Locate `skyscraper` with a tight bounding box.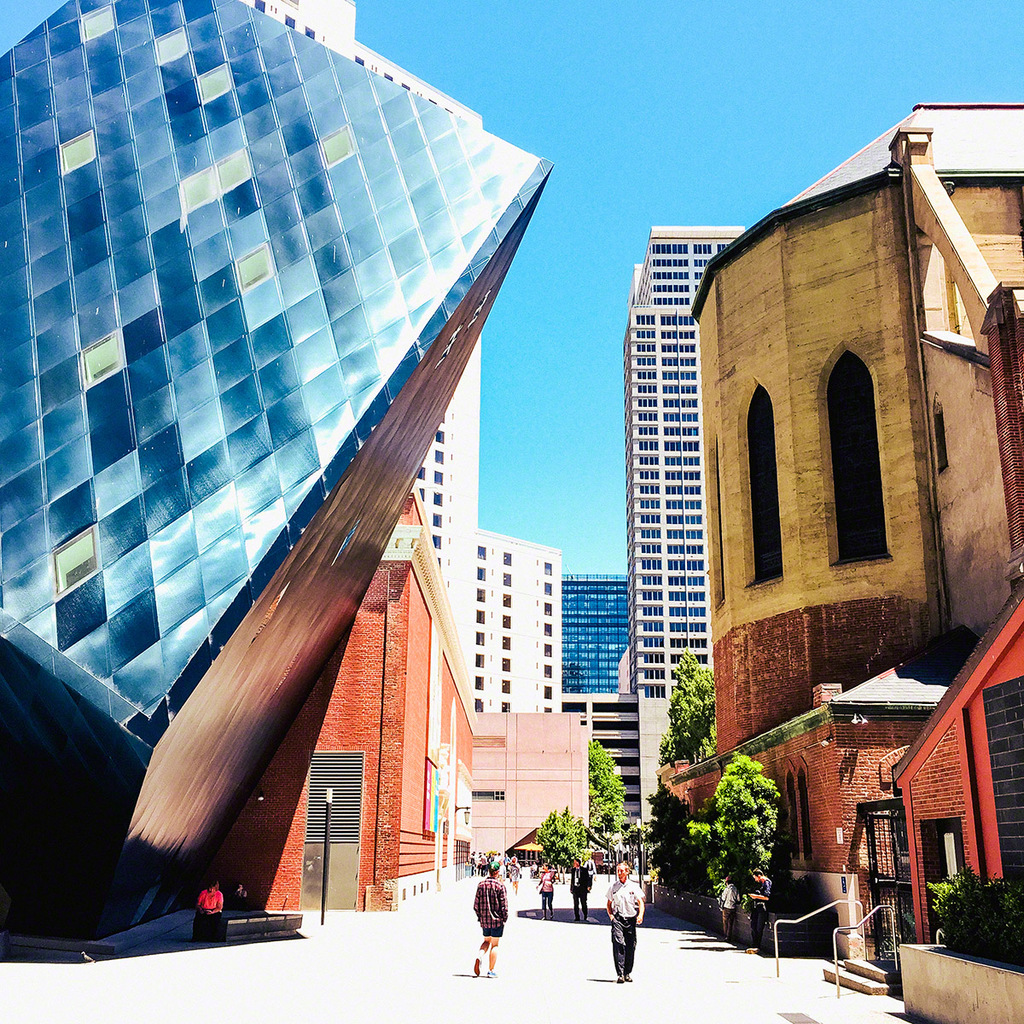
0 0 563 945.
